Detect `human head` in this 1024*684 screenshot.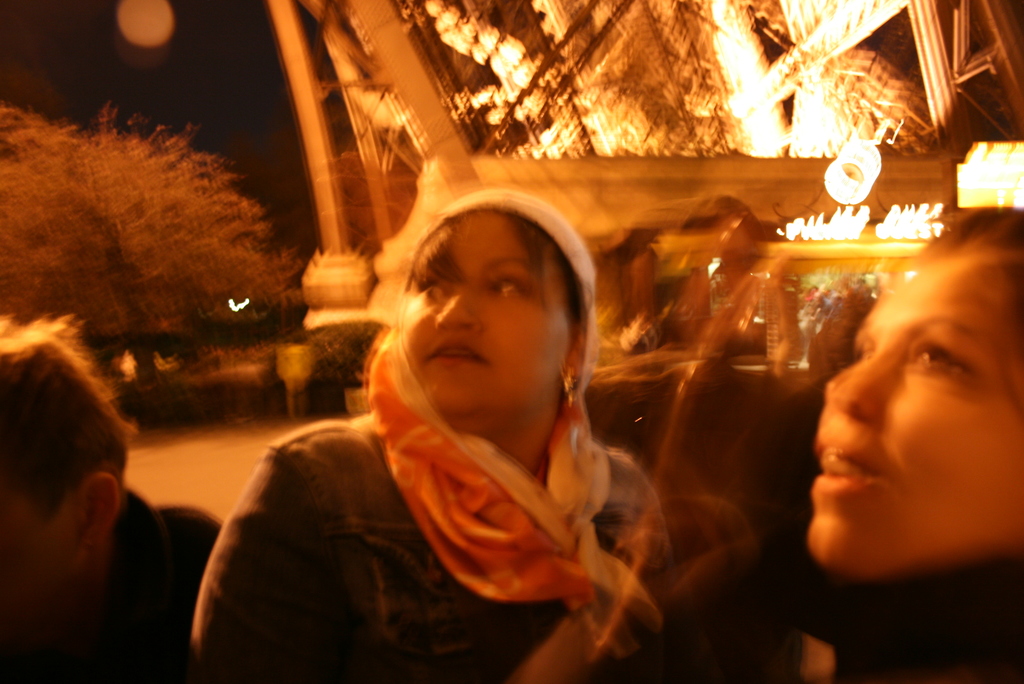
Detection: (x1=396, y1=184, x2=596, y2=415).
